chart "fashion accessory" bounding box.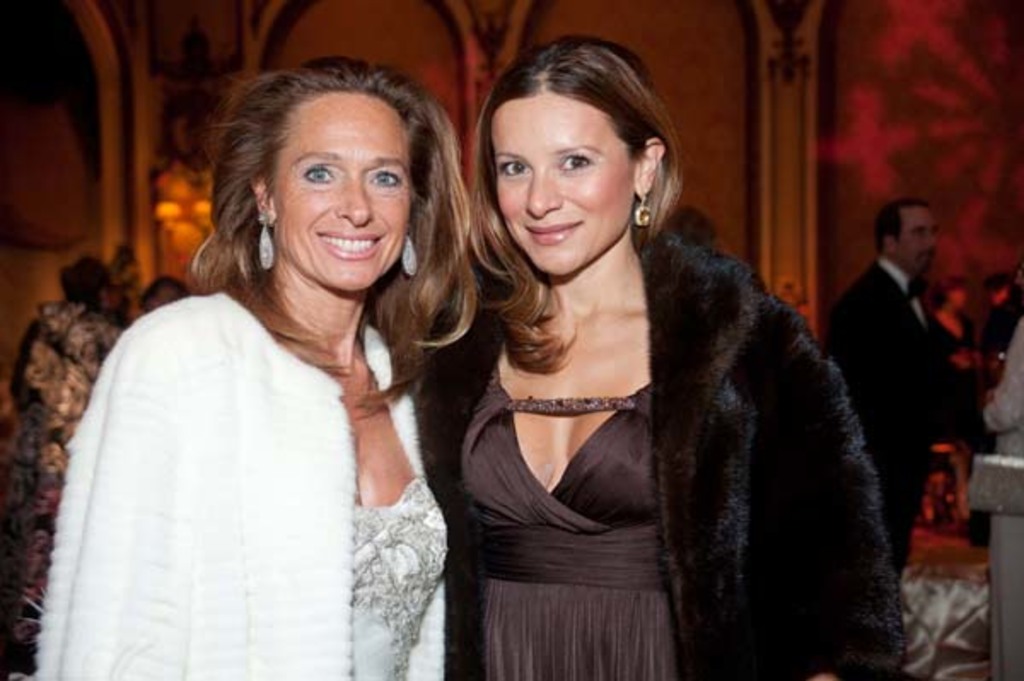
Charted: [635,191,657,225].
